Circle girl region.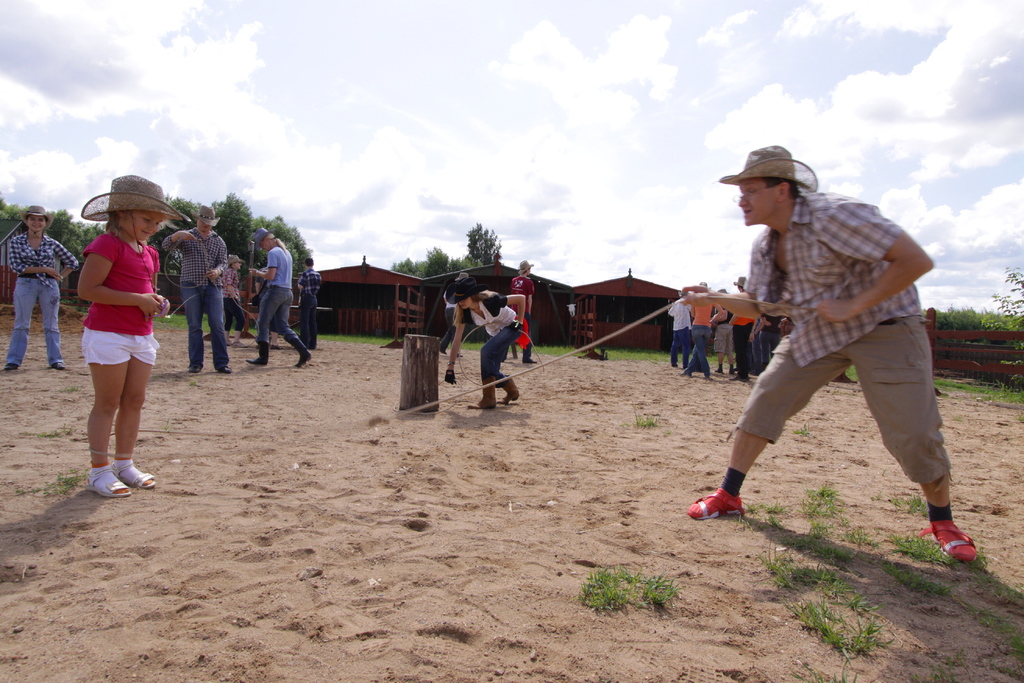
Region: l=0, t=199, r=70, b=370.
